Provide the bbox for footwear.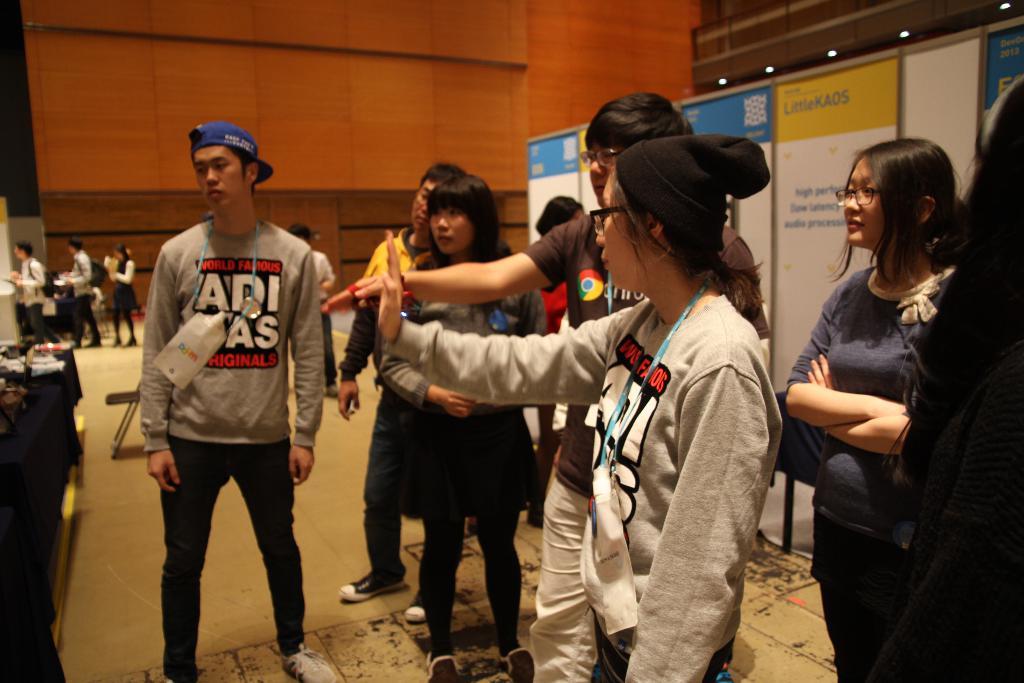
(left=82, top=336, right=101, bottom=349).
